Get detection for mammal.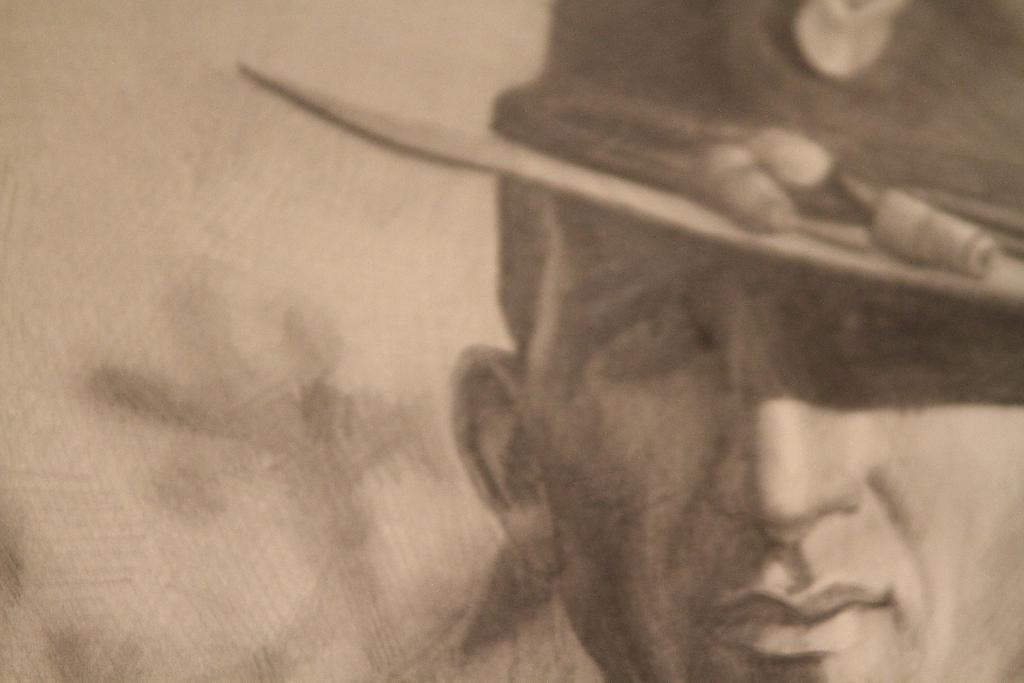
Detection: Rect(152, 35, 995, 627).
